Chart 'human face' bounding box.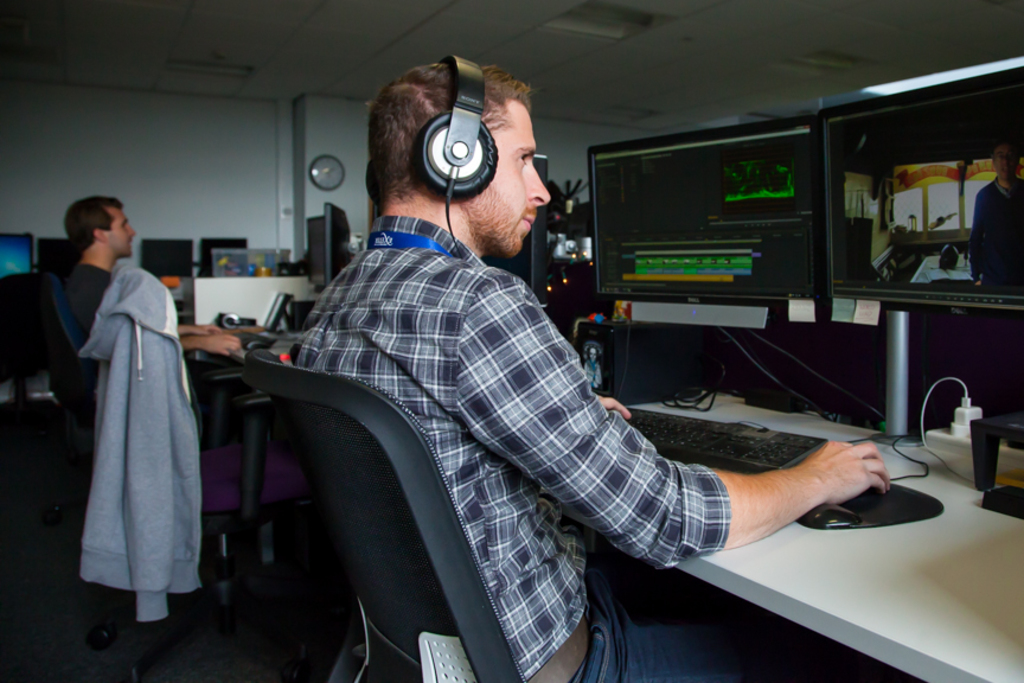
Charted: {"left": 104, "top": 208, "right": 135, "bottom": 261}.
